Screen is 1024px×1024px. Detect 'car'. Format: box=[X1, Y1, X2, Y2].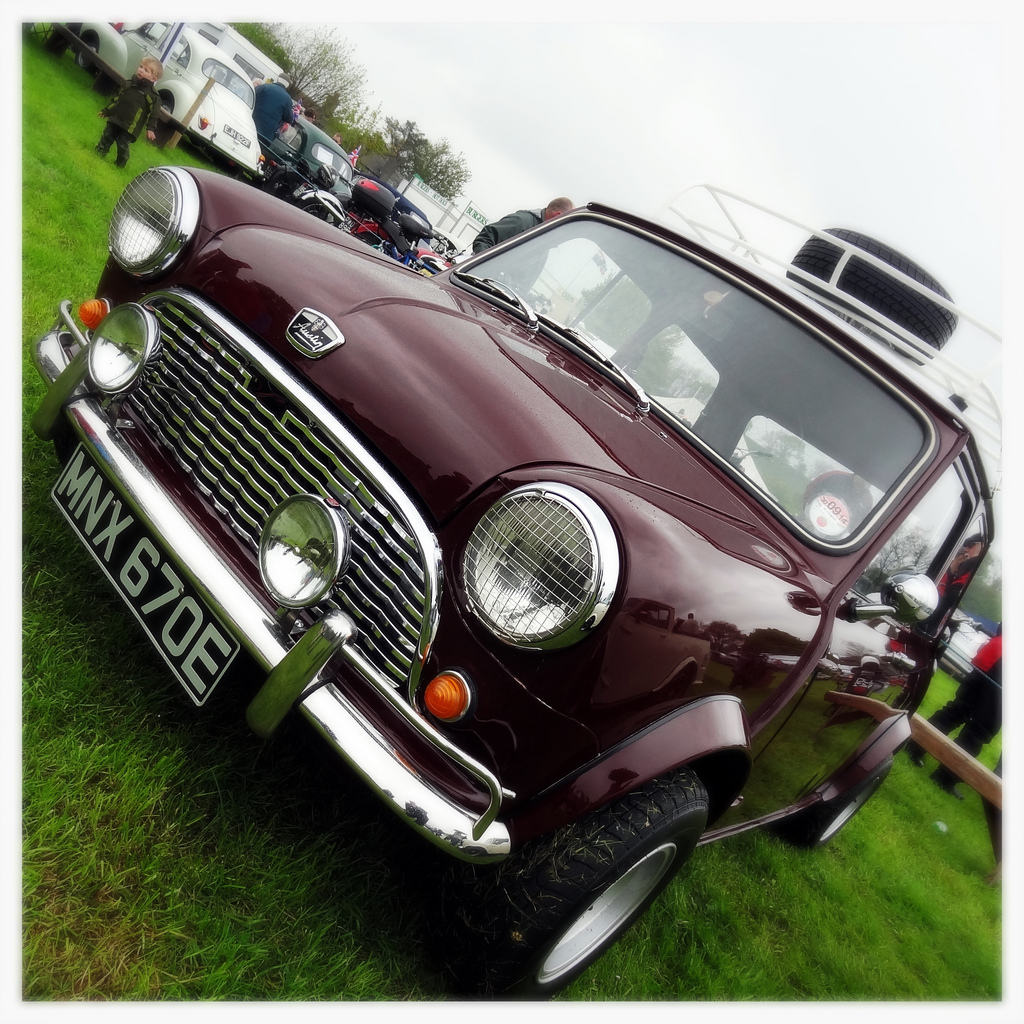
box=[270, 114, 359, 202].
